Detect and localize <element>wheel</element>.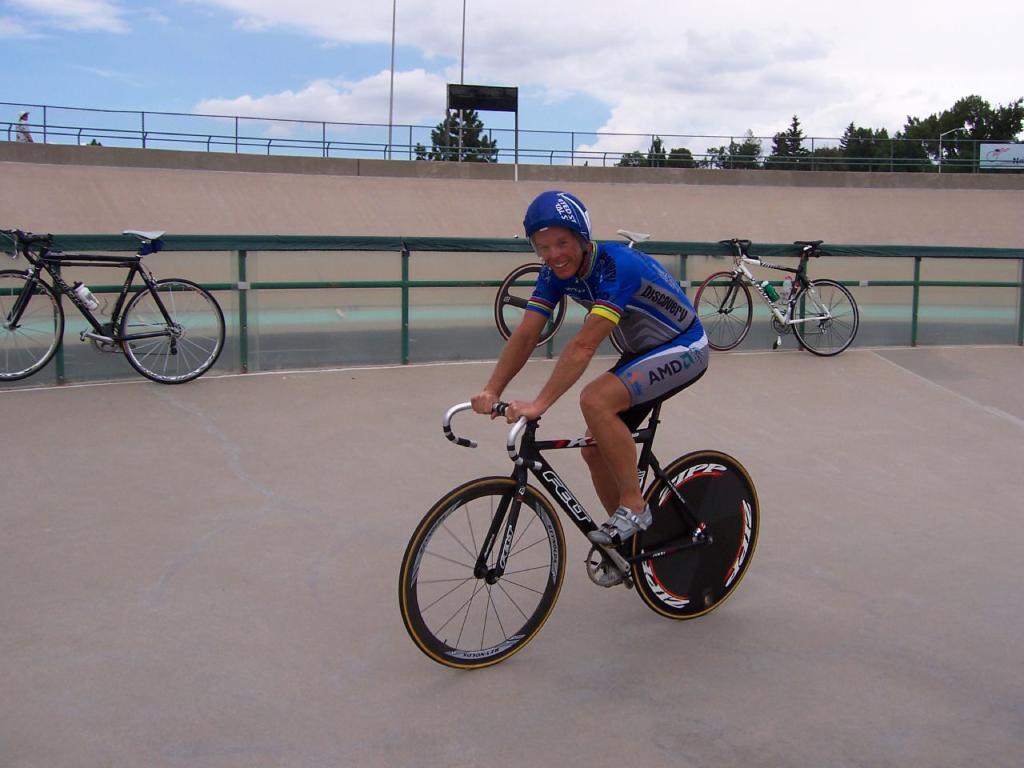
Localized at l=492, t=259, r=563, b=342.
